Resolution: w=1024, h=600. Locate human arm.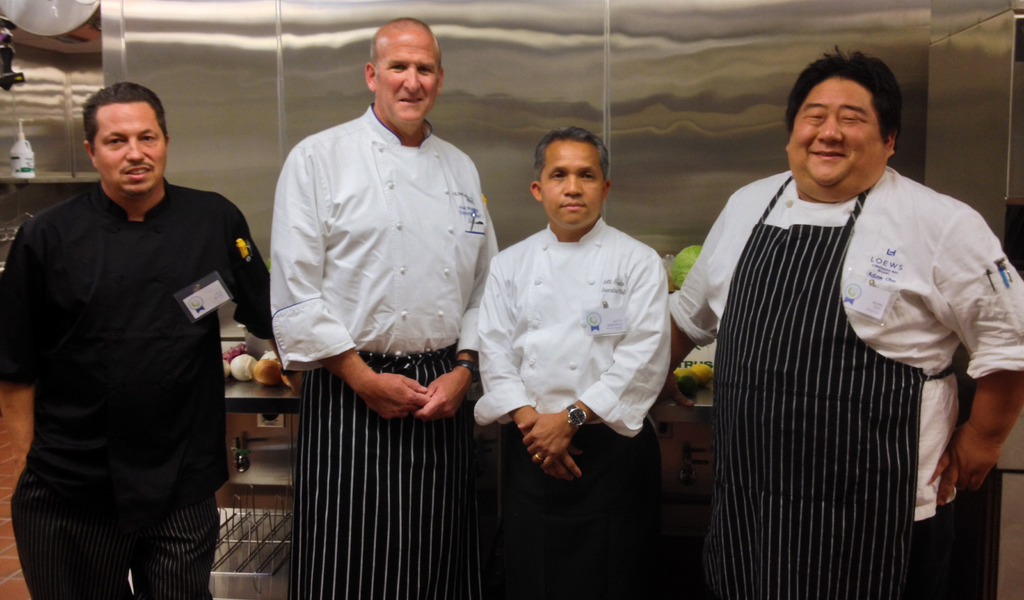
424, 209, 488, 427.
